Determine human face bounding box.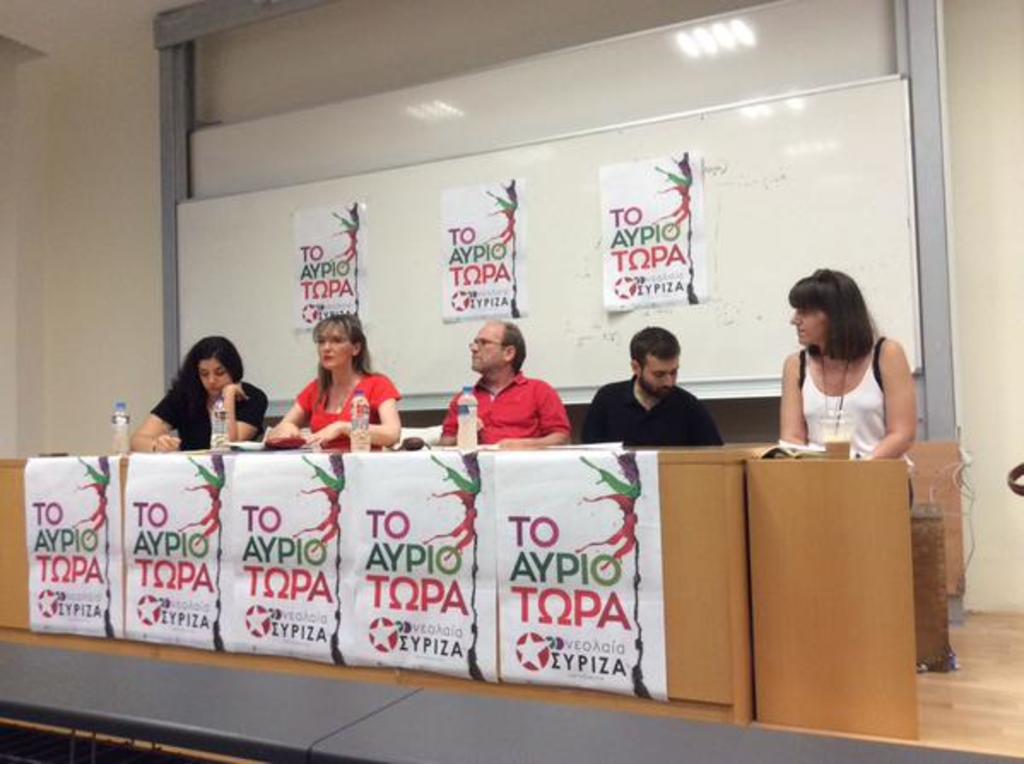
Determined: box=[785, 304, 831, 338].
